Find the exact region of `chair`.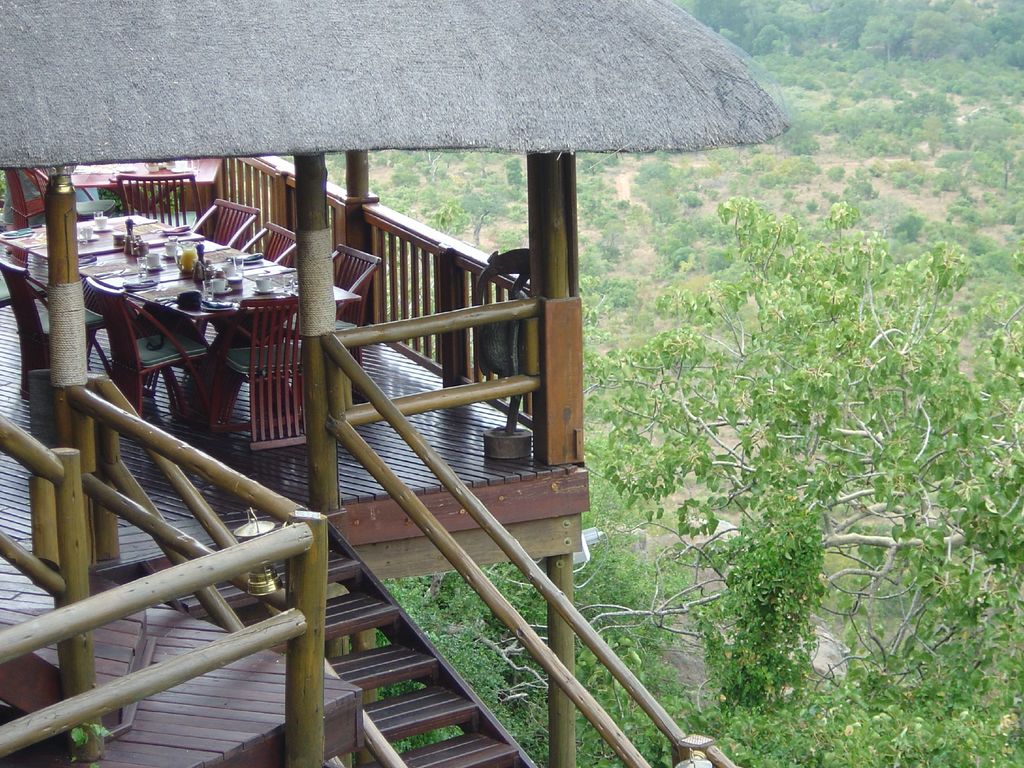
Exact region: x1=118 y1=167 x2=206 y2=223.
